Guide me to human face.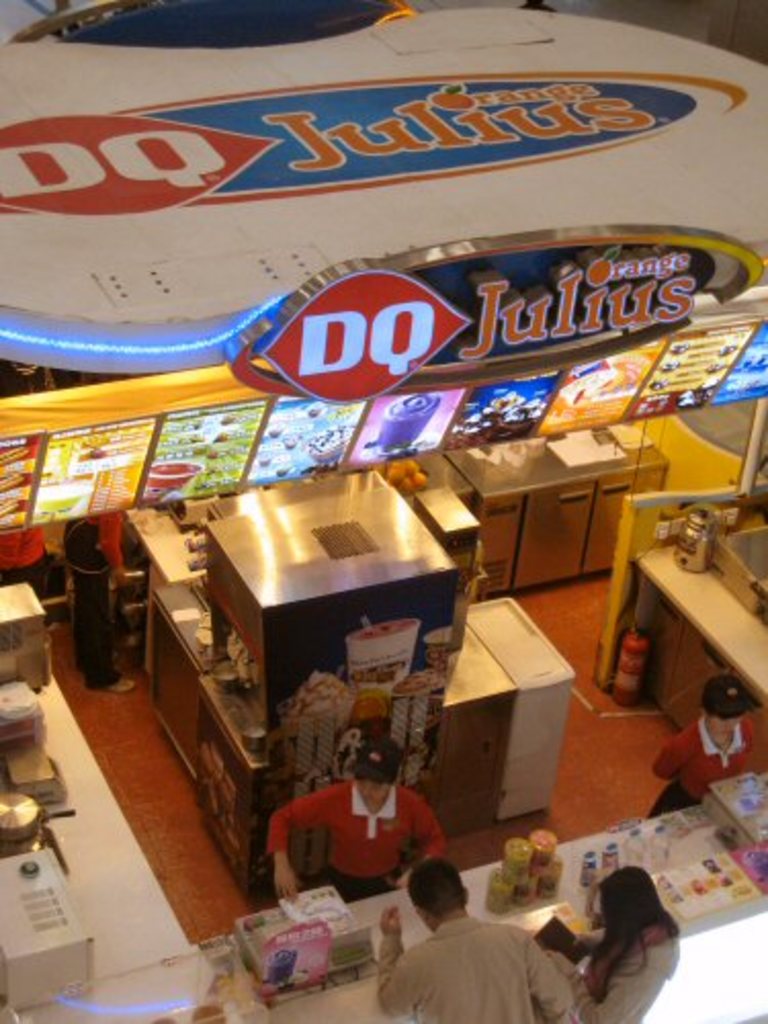
Guidance: detection(711, 717, 739, 739).
